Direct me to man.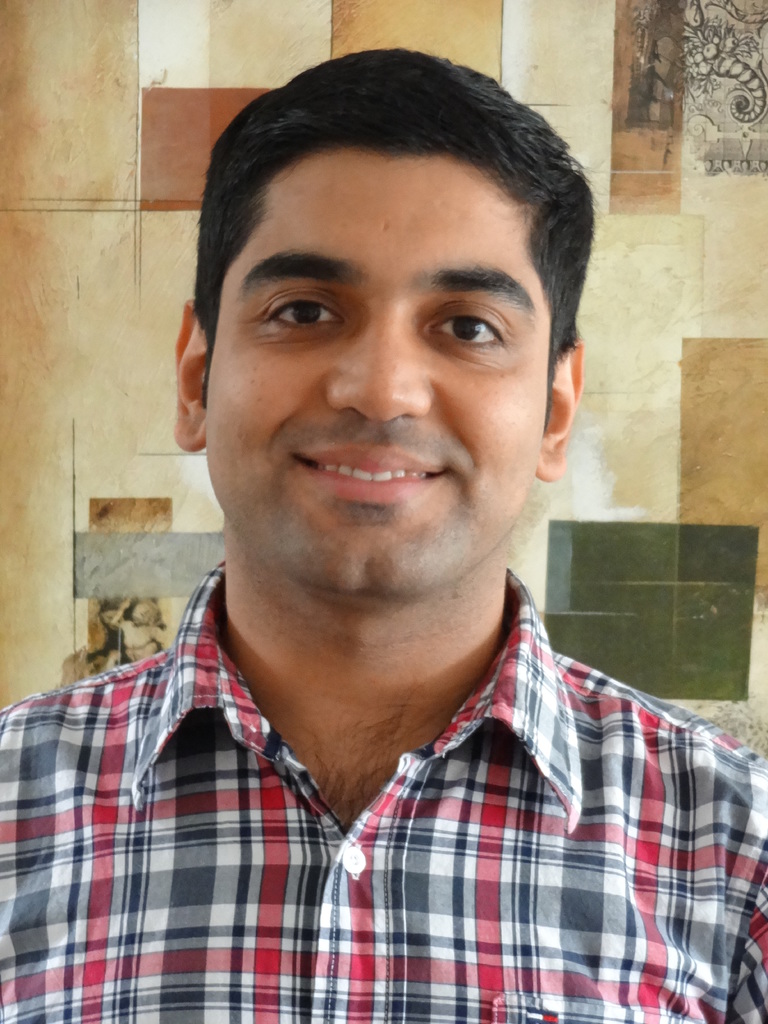
Direction: region(0, 47, 767, 1020).
